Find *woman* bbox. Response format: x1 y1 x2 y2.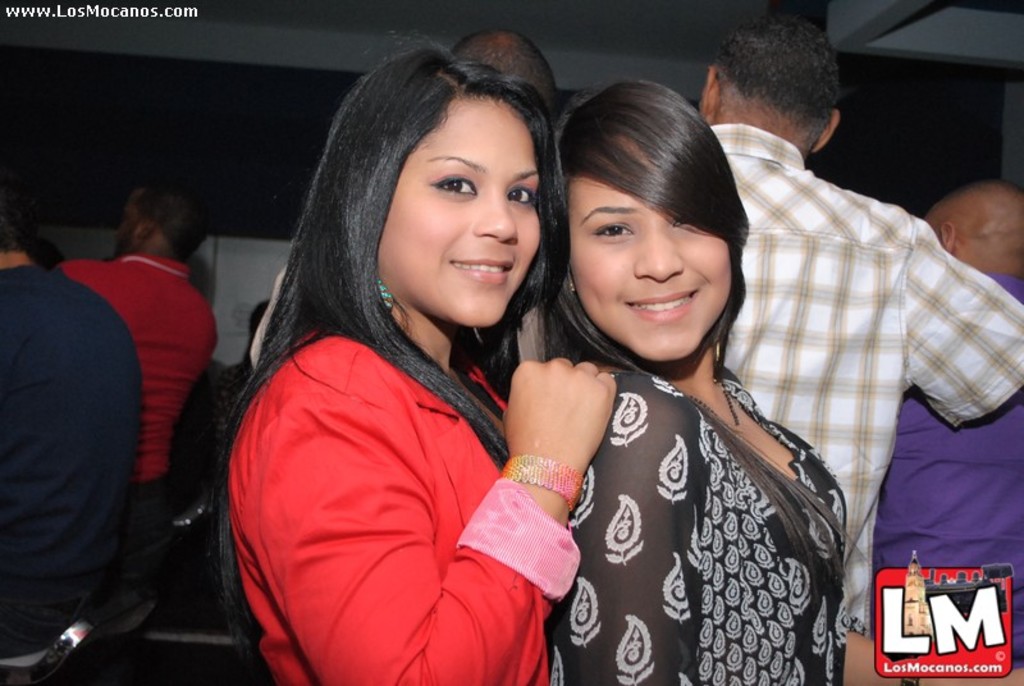
535 74 1021 685.
